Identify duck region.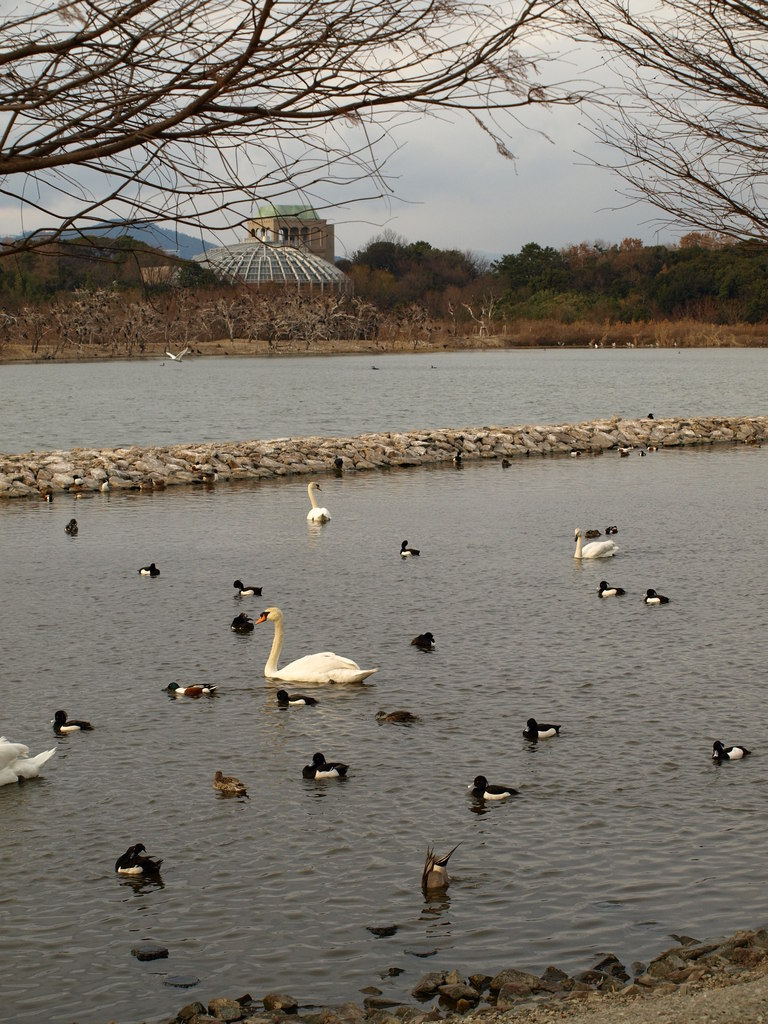
Region: <bbox>468, 771, 520, 806</bbox>.
